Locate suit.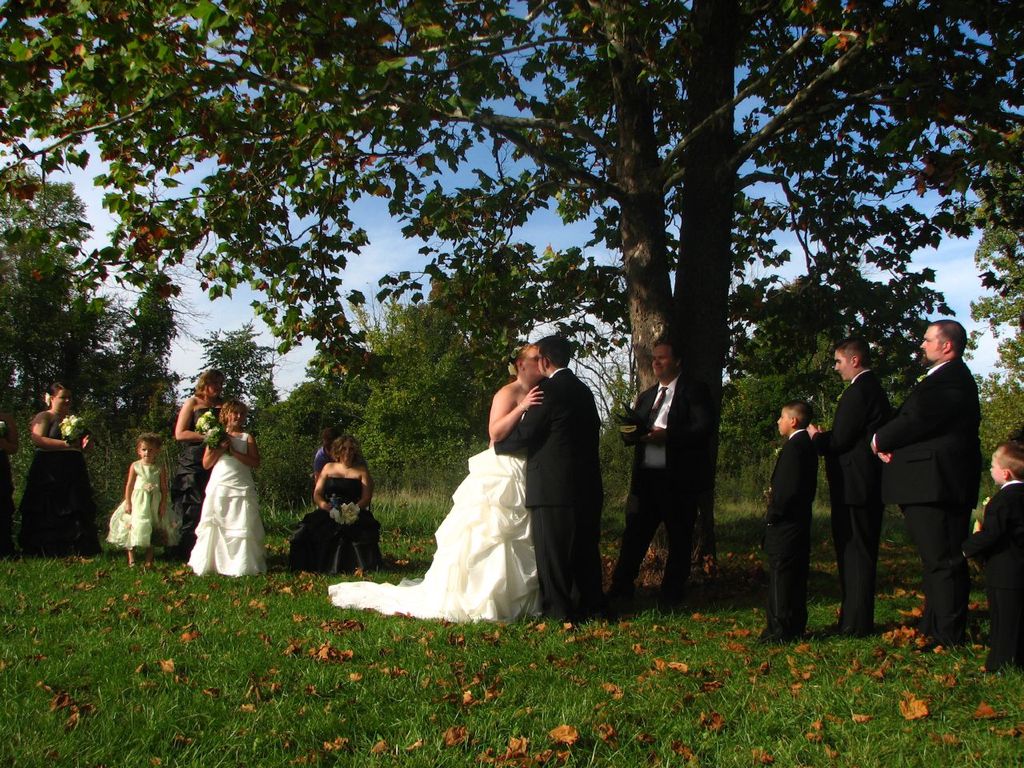
Bounding box: box(495, 366, 611, 622).
